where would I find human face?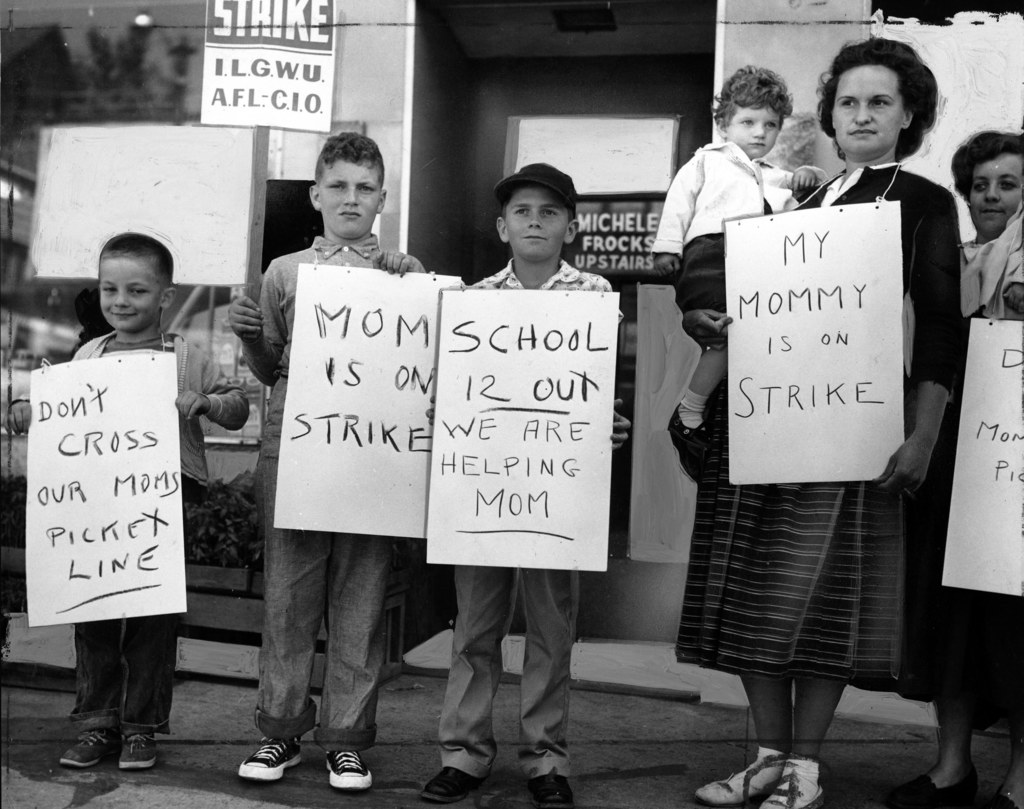
At [x1=725, y1=101, x2=785, y2=153].
